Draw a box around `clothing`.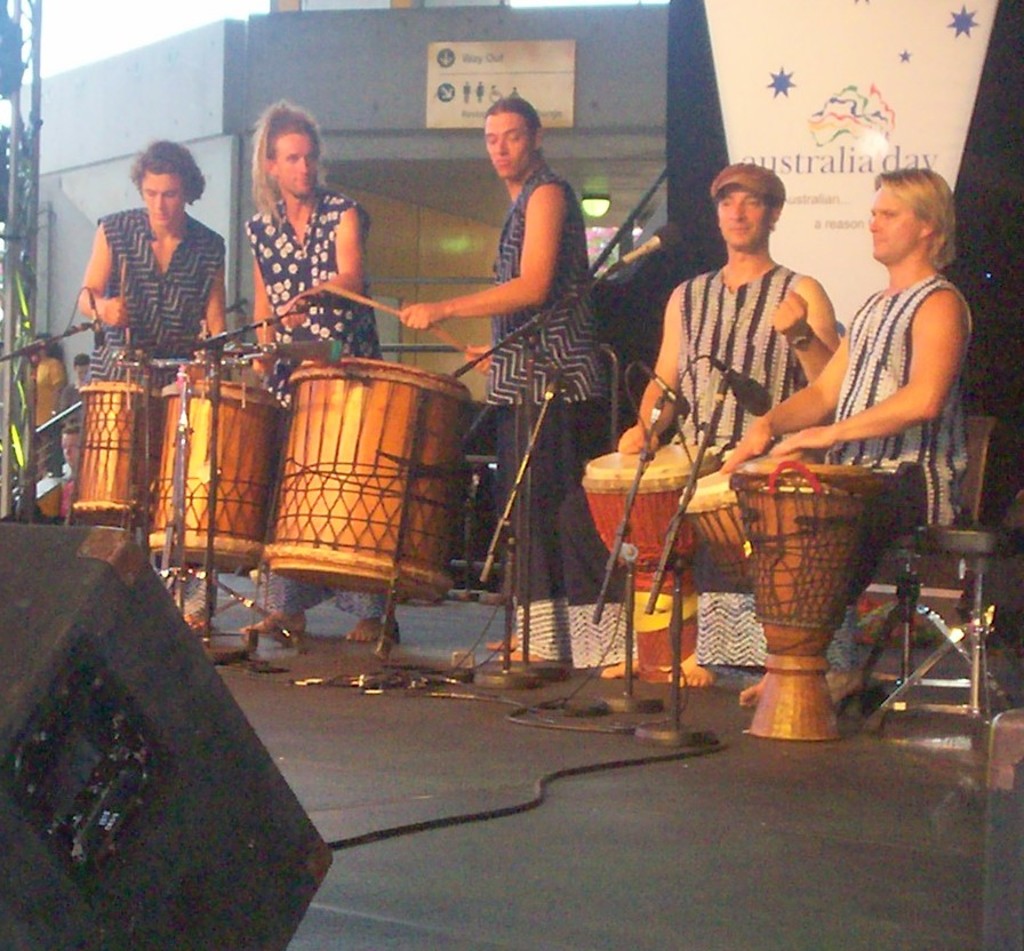
x1=26, y1=350, x2=69, y2=445.
